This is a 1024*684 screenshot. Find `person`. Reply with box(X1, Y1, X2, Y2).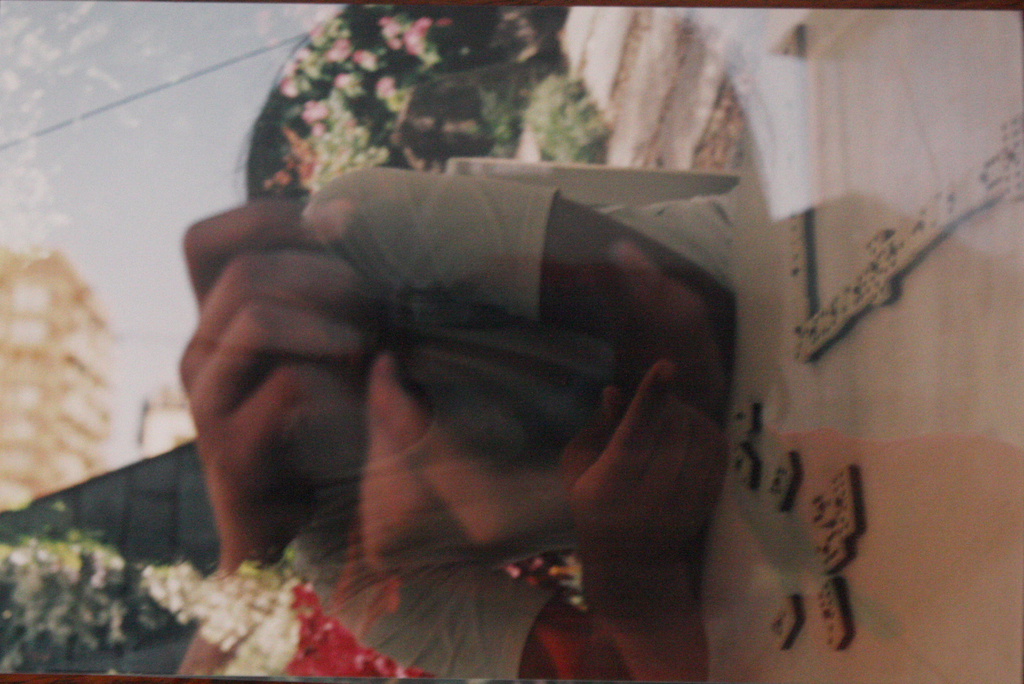
box(173, 120, 749, 683).
